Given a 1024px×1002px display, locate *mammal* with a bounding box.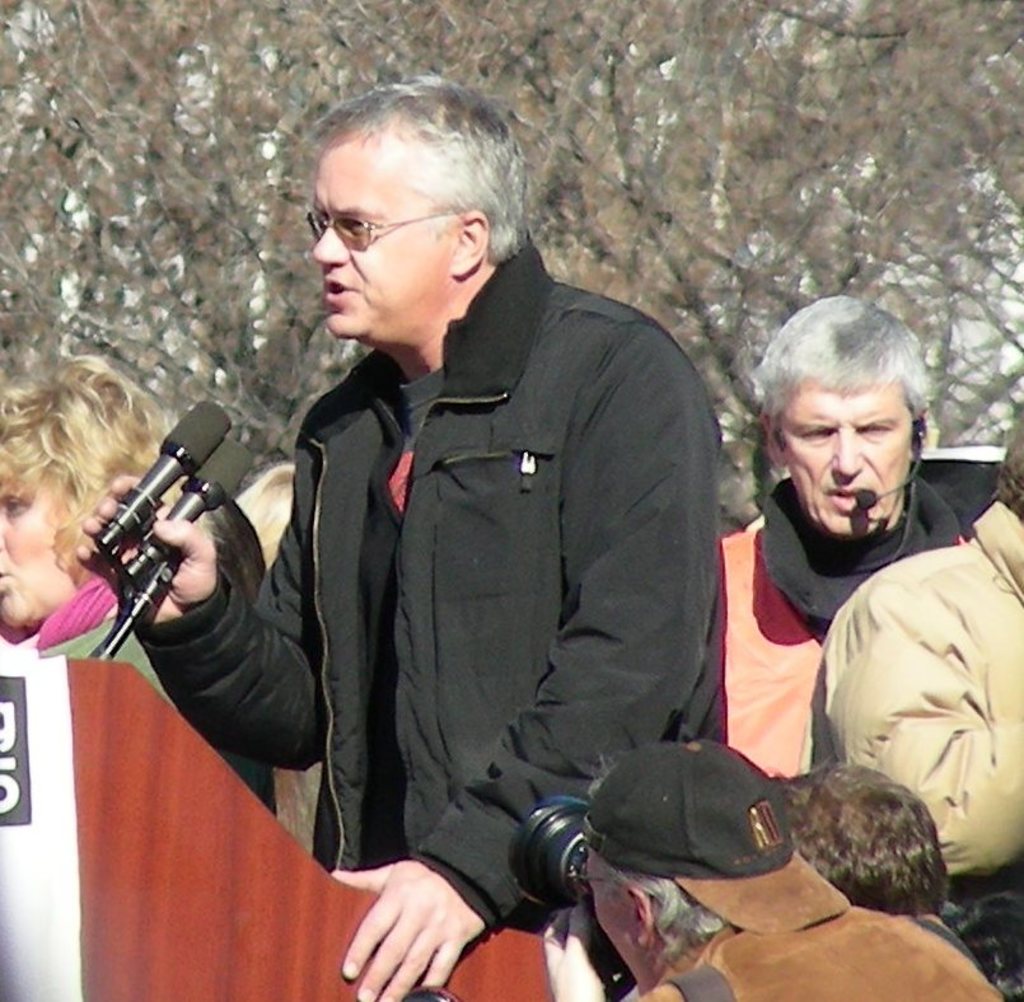
Located: box(759, 760, 969, 964).
